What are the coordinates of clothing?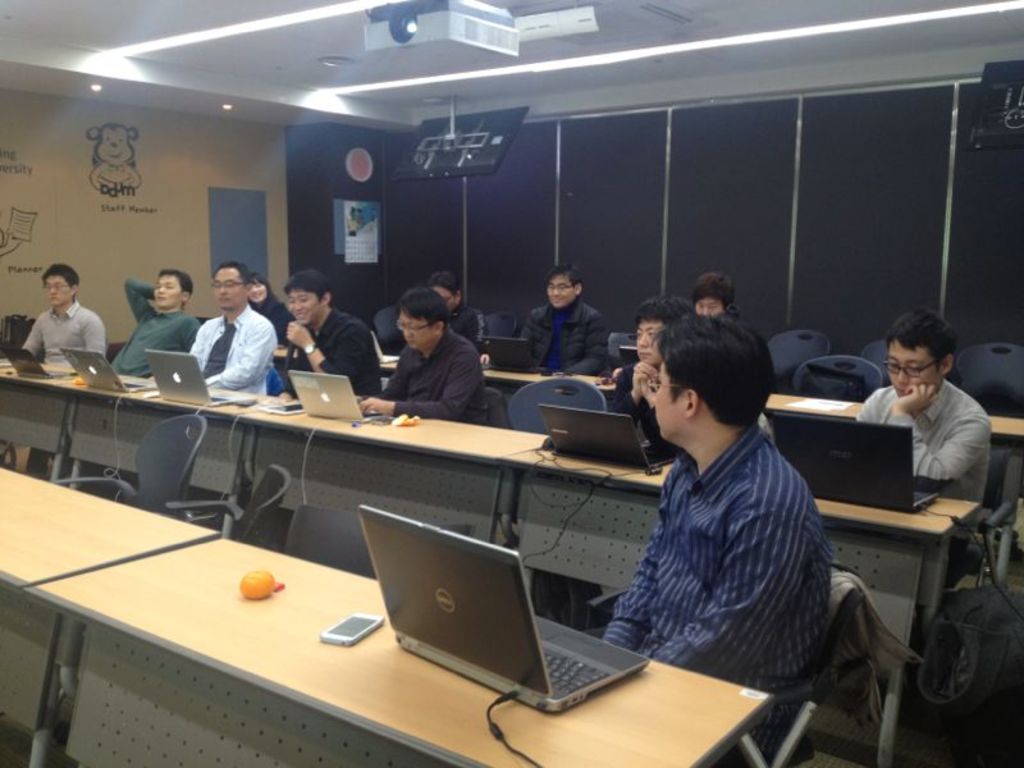
[110, 280, 193, 378].
